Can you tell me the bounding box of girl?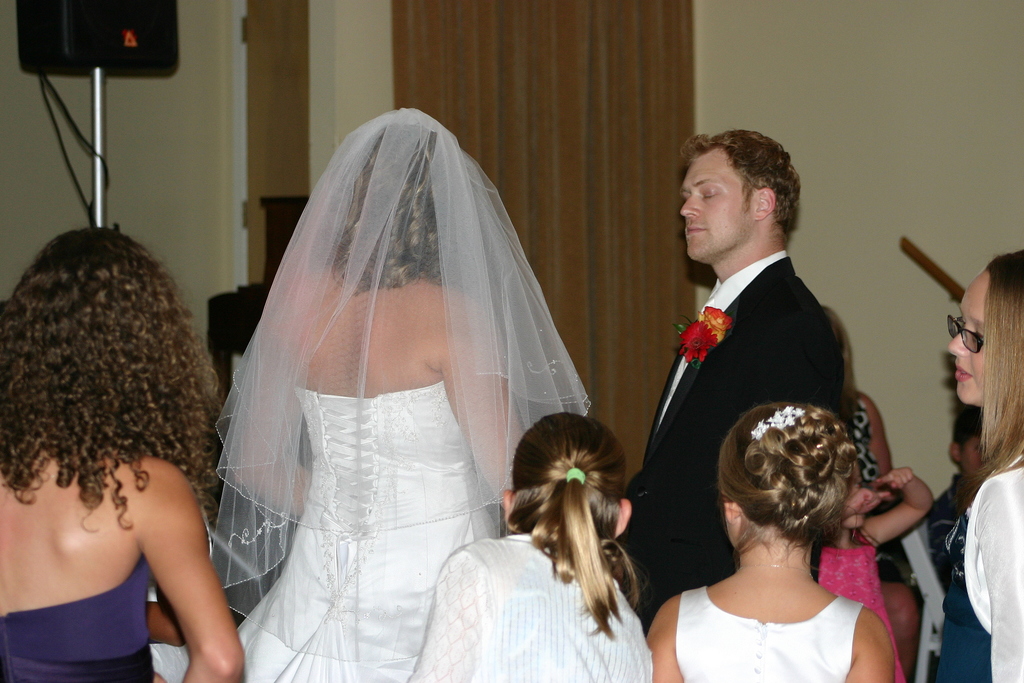
943 249 1023 682.
